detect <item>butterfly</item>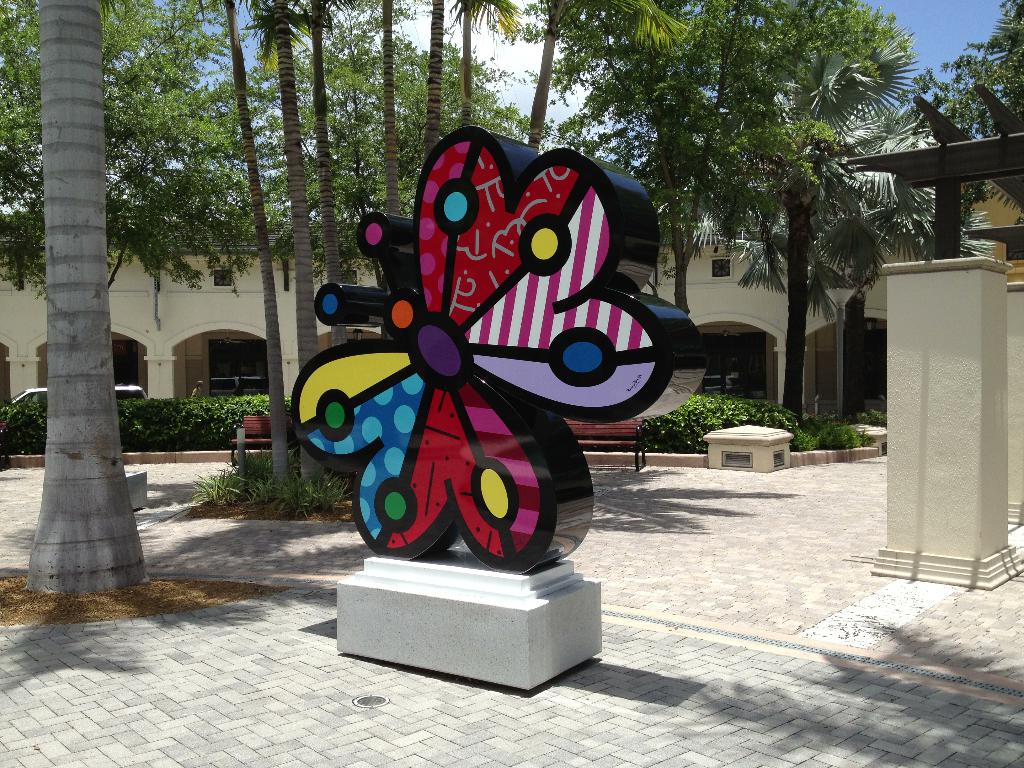
[x1=289, y1=125, x2=712, y2=573]
